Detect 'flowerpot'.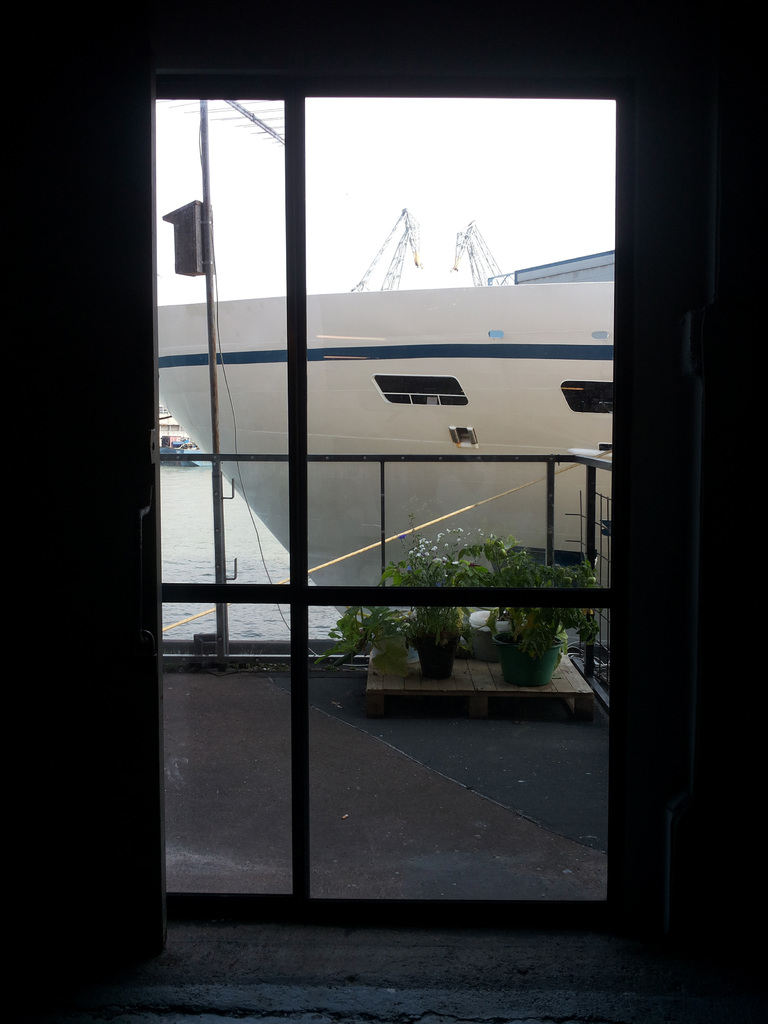
Detected at bbox(489, 638, 563, 691).
